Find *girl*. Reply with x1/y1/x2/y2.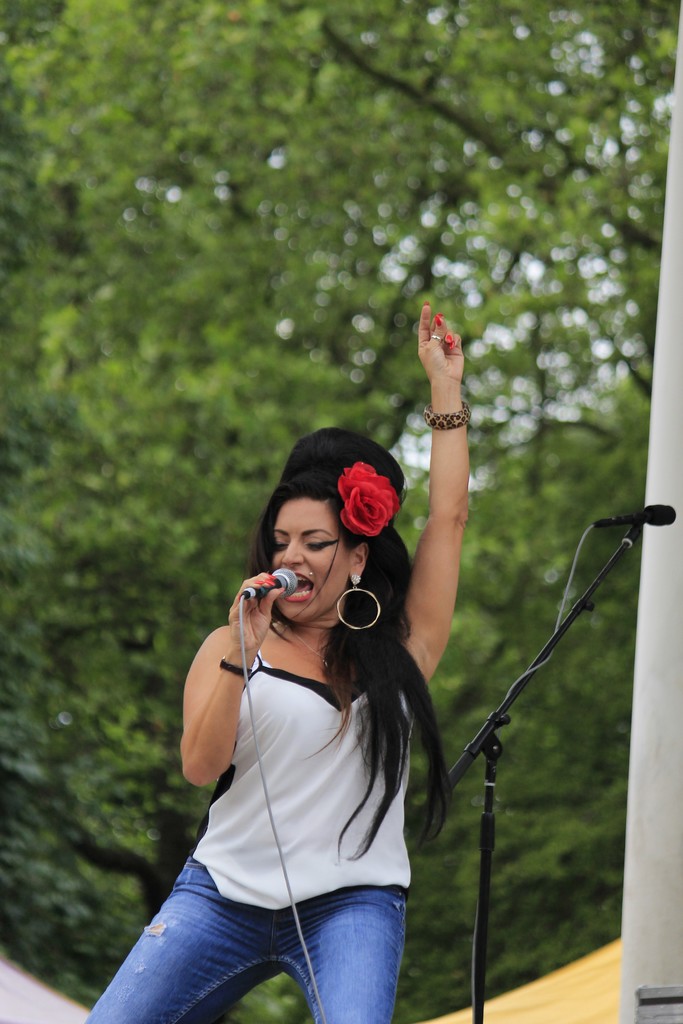
85/292/466/1023.
